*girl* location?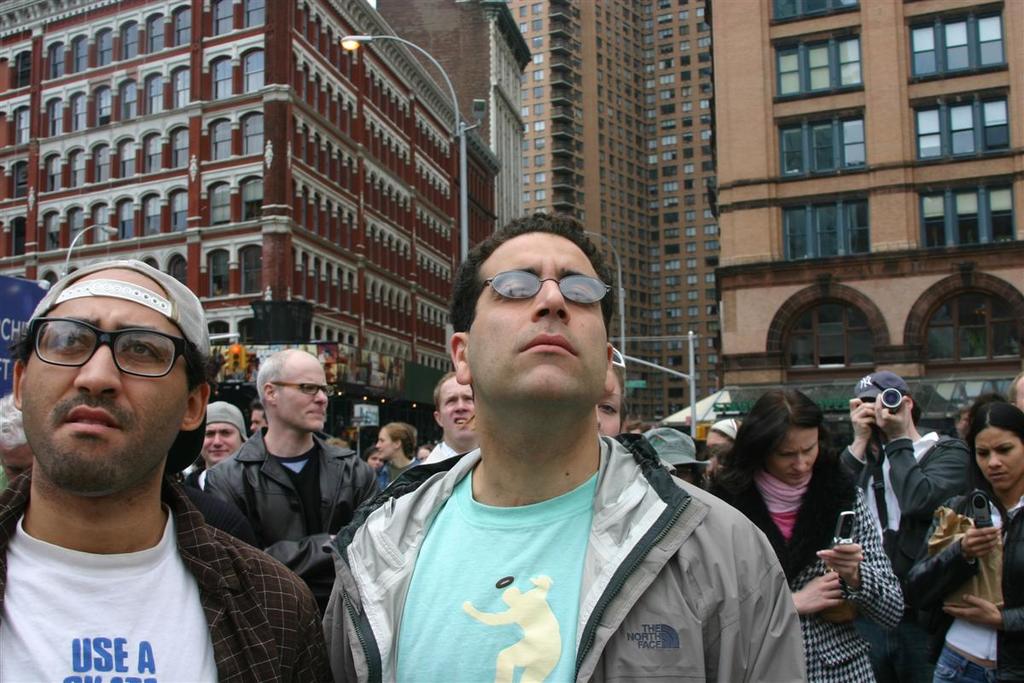
left=904, top=403, right=1023, bottom=682
